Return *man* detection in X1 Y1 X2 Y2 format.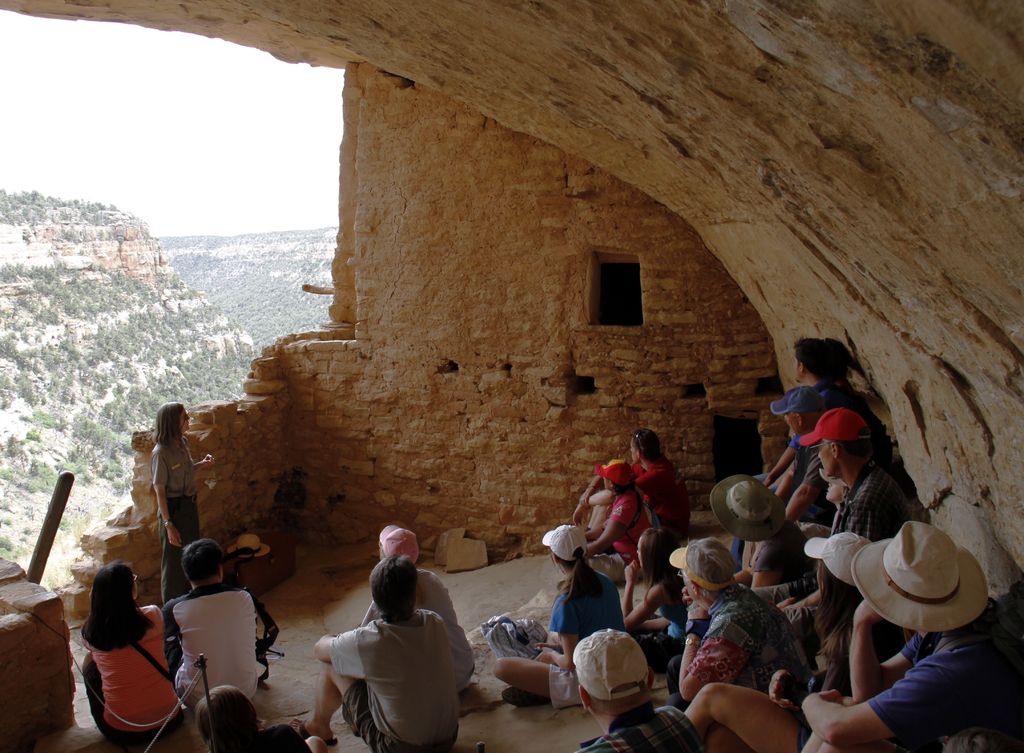
794 518 1023 752.
